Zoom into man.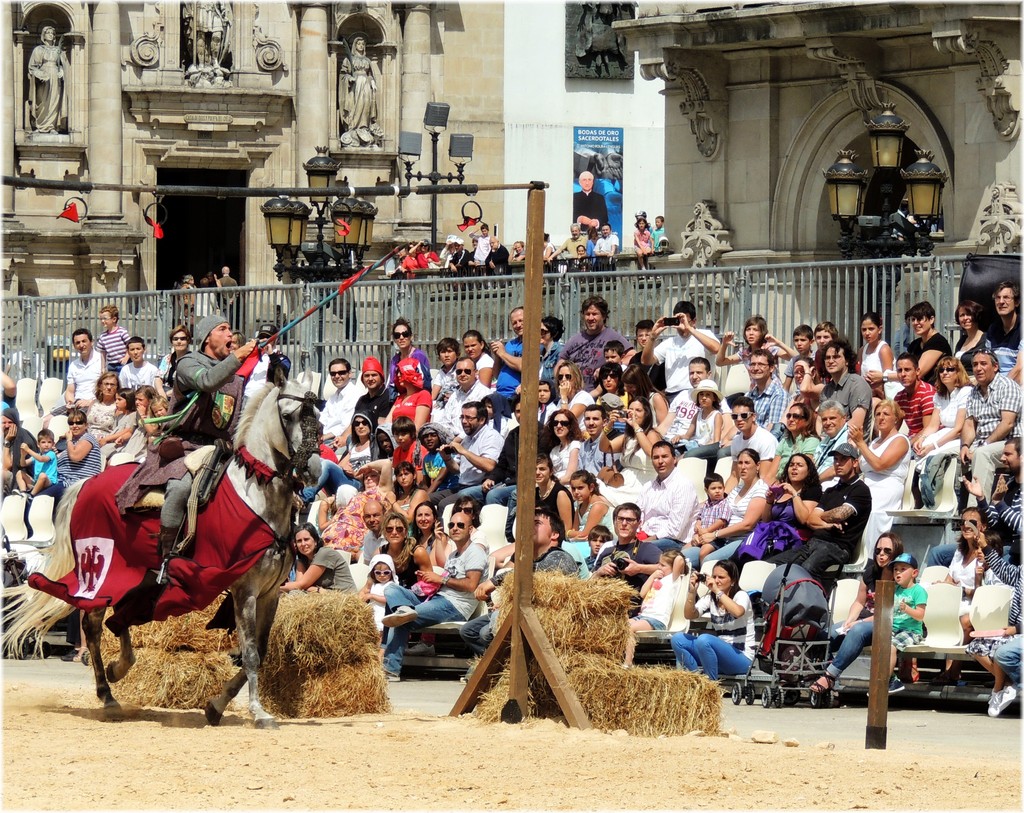
Zoom target: crop(743, 348, 789, 432).
